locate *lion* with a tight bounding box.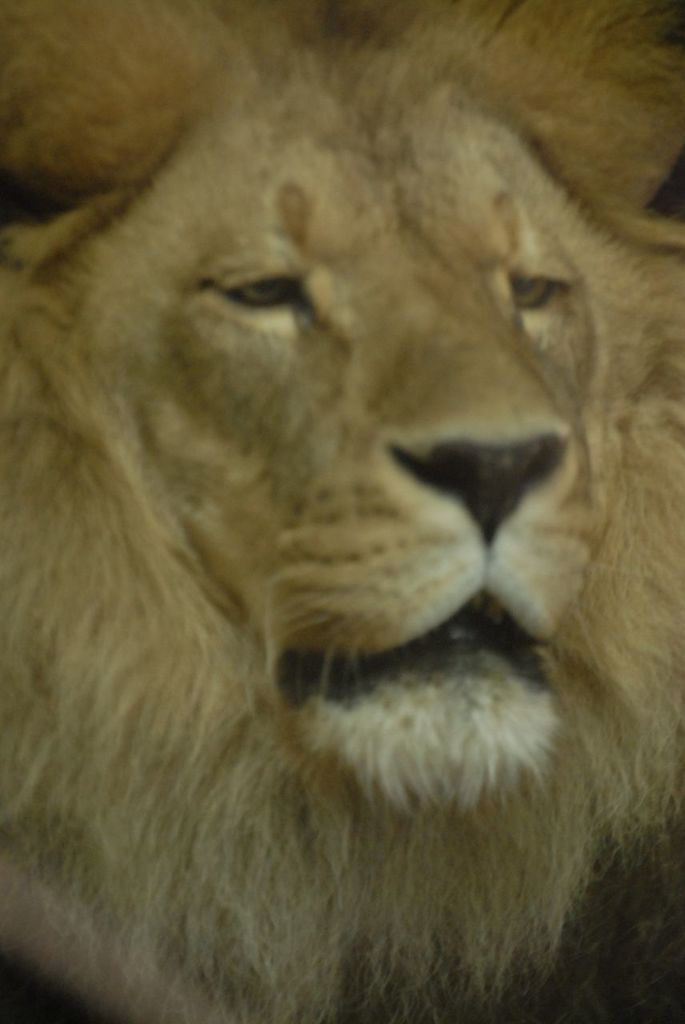
<box>0,0,684,1023</box>.
